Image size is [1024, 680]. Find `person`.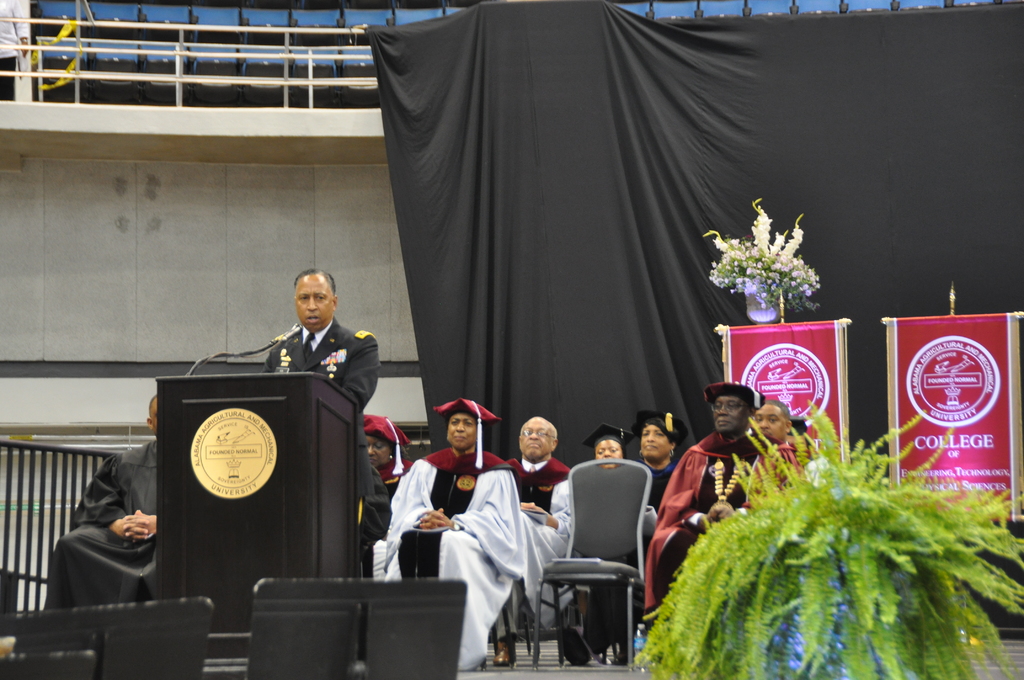
39:395:156:611.
